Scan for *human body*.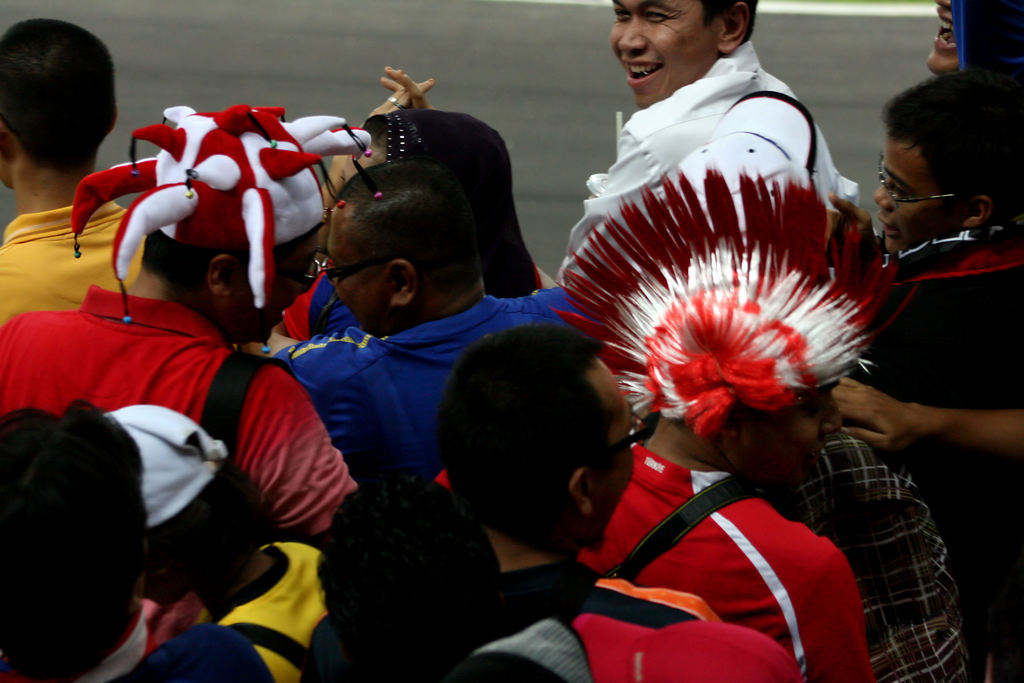
Scan result: [438,323,712,682].
